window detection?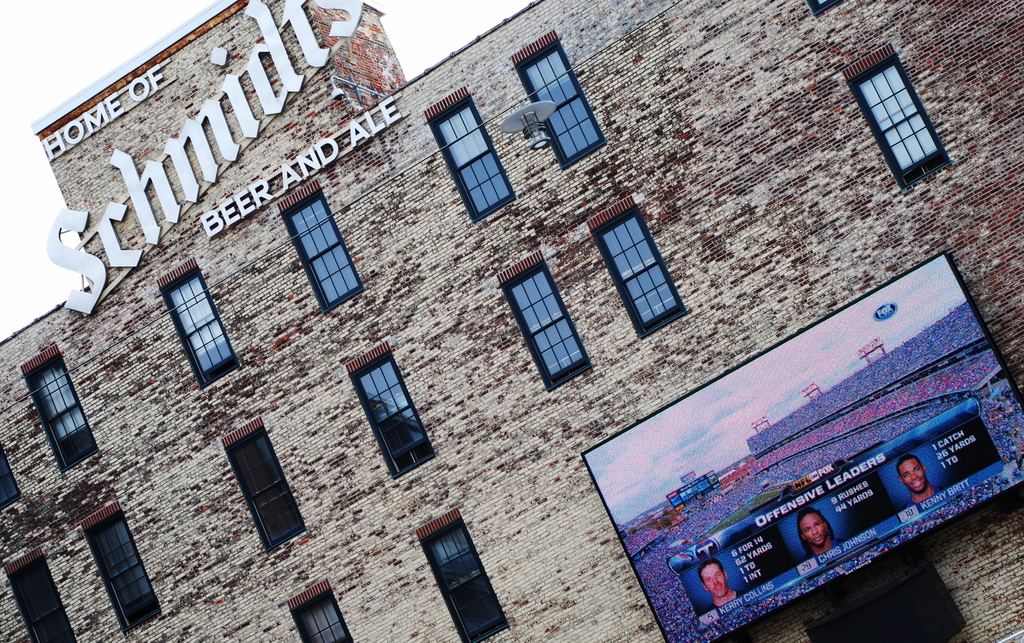
select_region(22, 354, 87, 471)
